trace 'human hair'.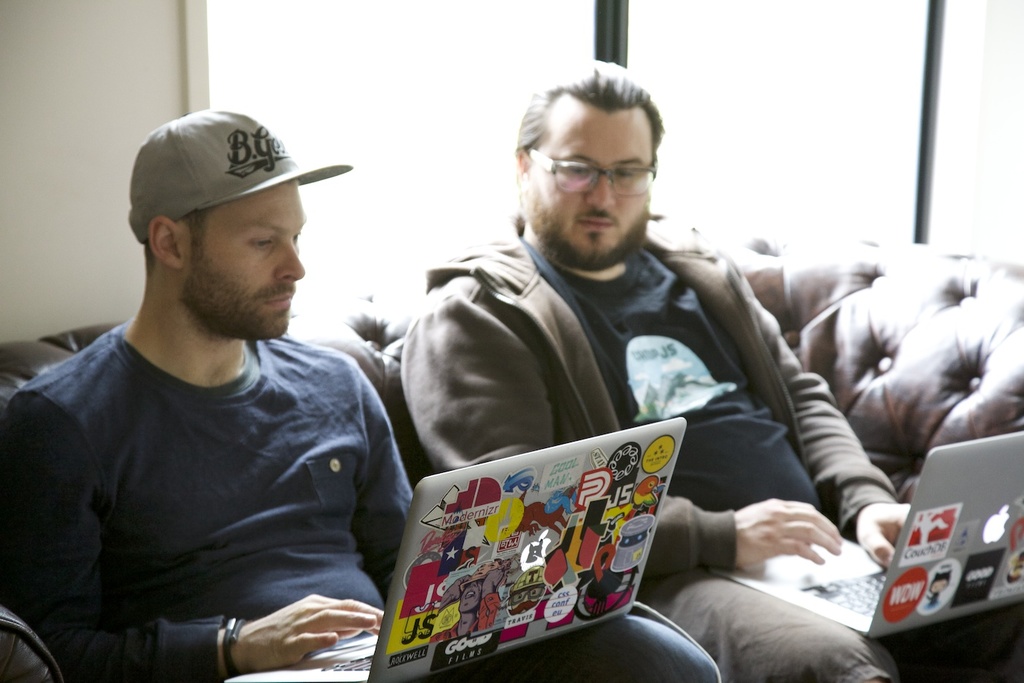
Traced to (514, 58, 668, 171).
